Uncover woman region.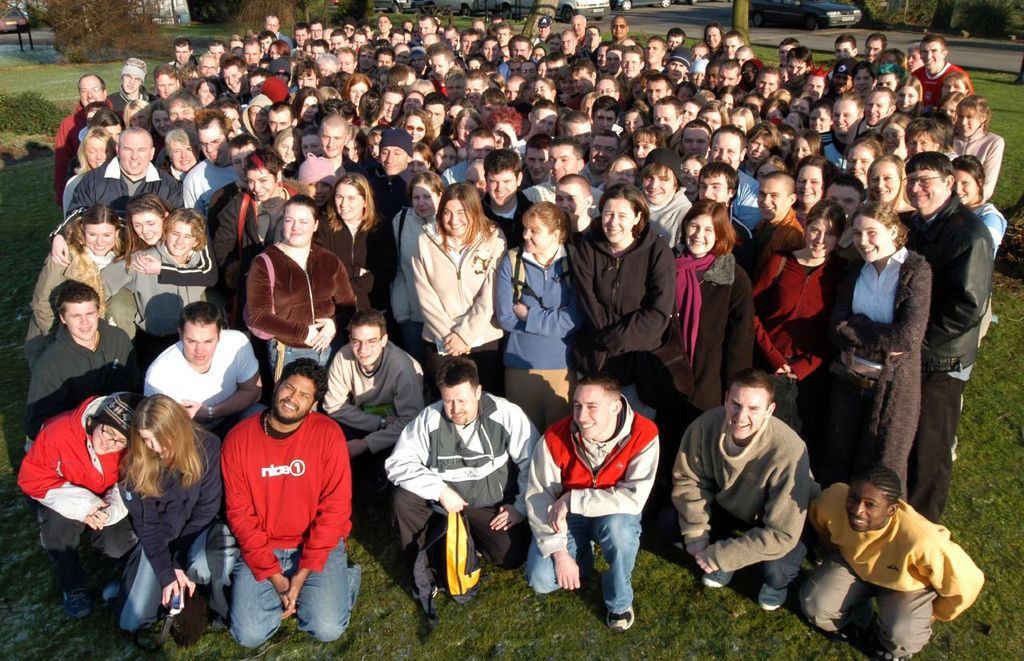
Uncovered: <bbox>121, 95, 151, 129</bbox>.
